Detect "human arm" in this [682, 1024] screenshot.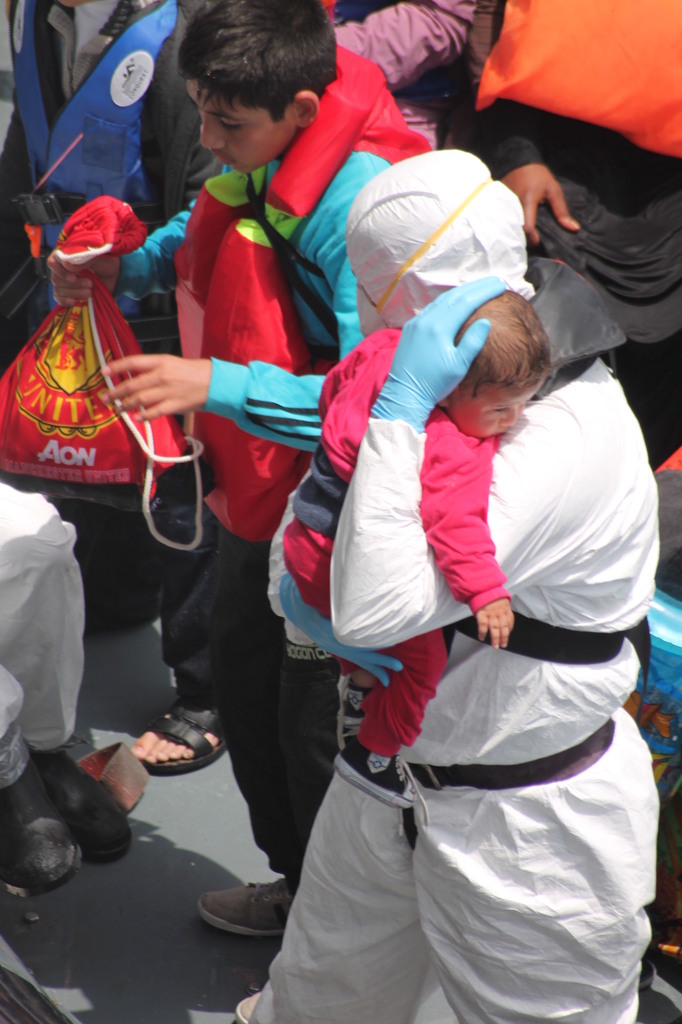
Detection: l=459, t=0, r=585, b=245.
